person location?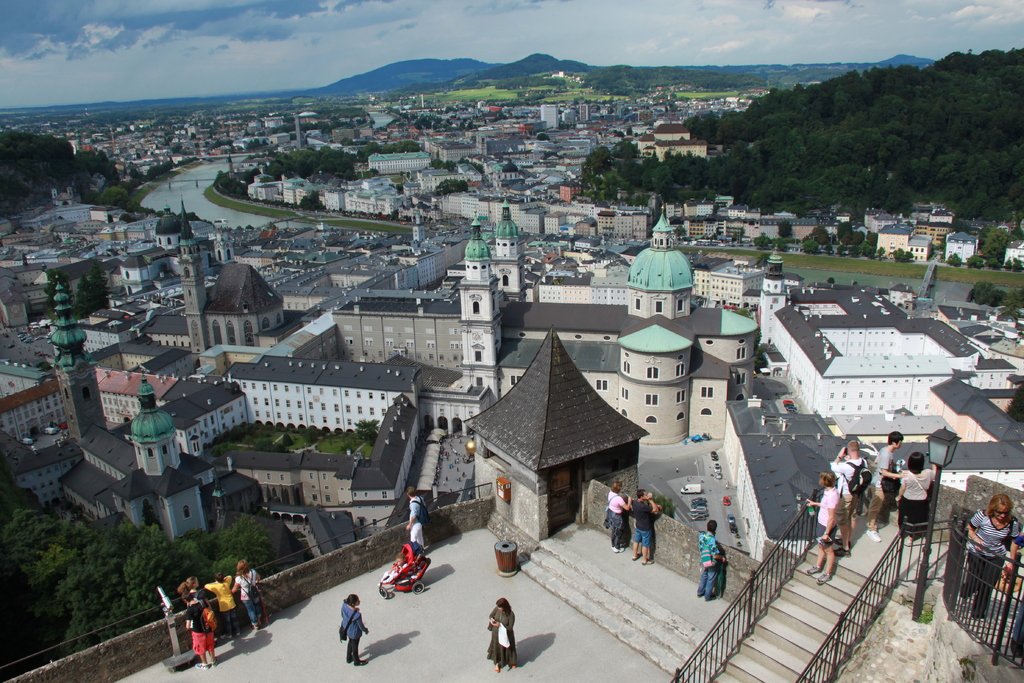
bbox=[604, 476, 633, 559]
